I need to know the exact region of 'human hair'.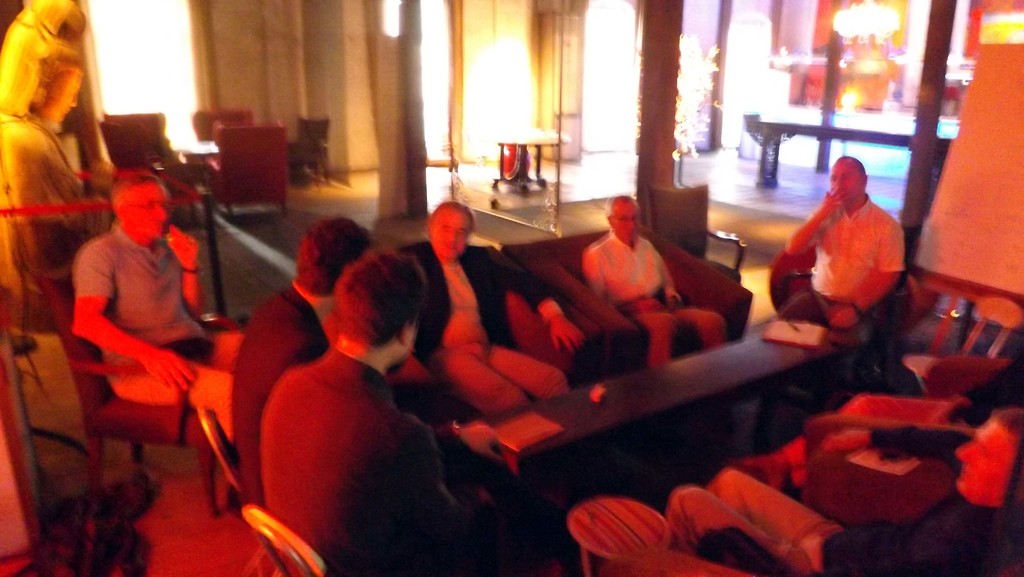
Region: (109, 161, 170, 208).
